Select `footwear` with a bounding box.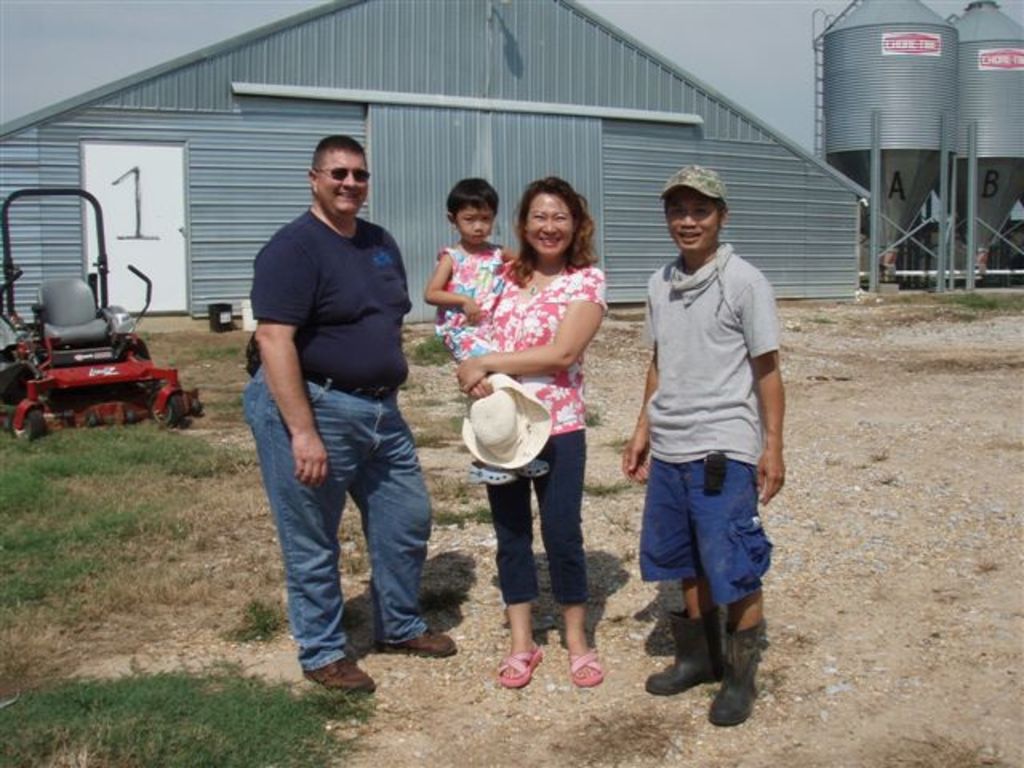
x1=384 y1=627 x2=459 y2=653.
